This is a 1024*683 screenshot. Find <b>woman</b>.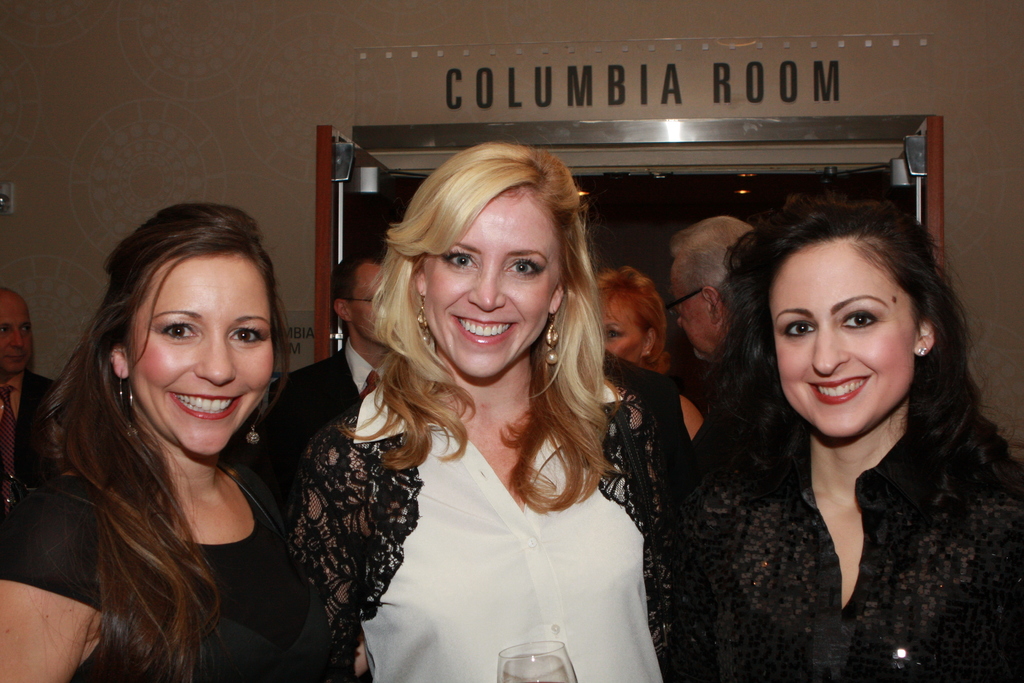
Bounding box: 592 261 703 441.
